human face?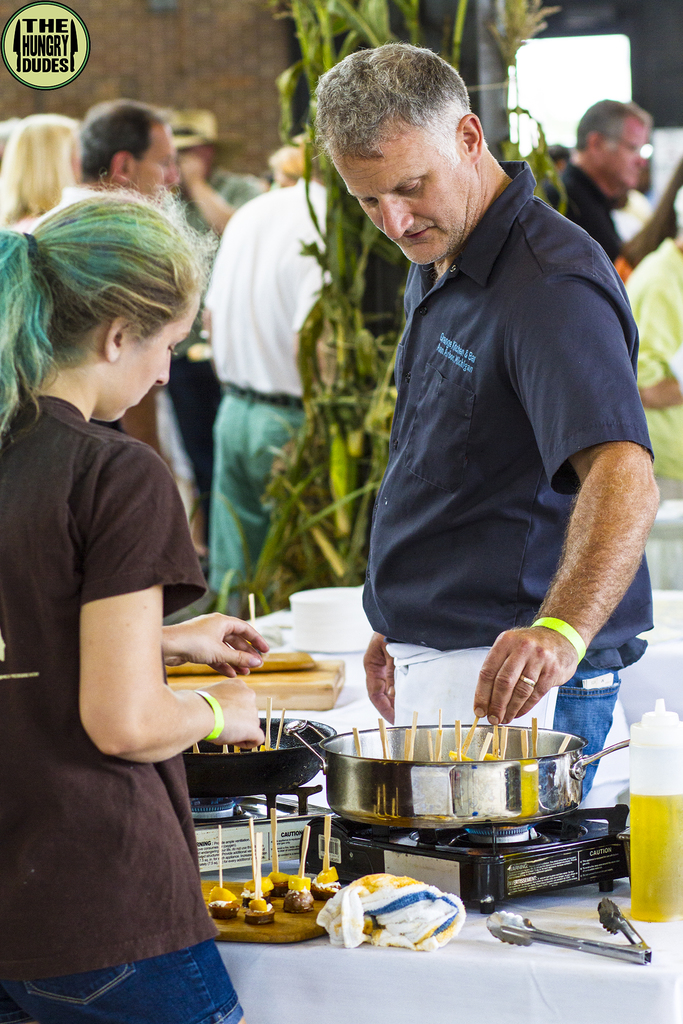
detection(122, 118, 181, 202)
